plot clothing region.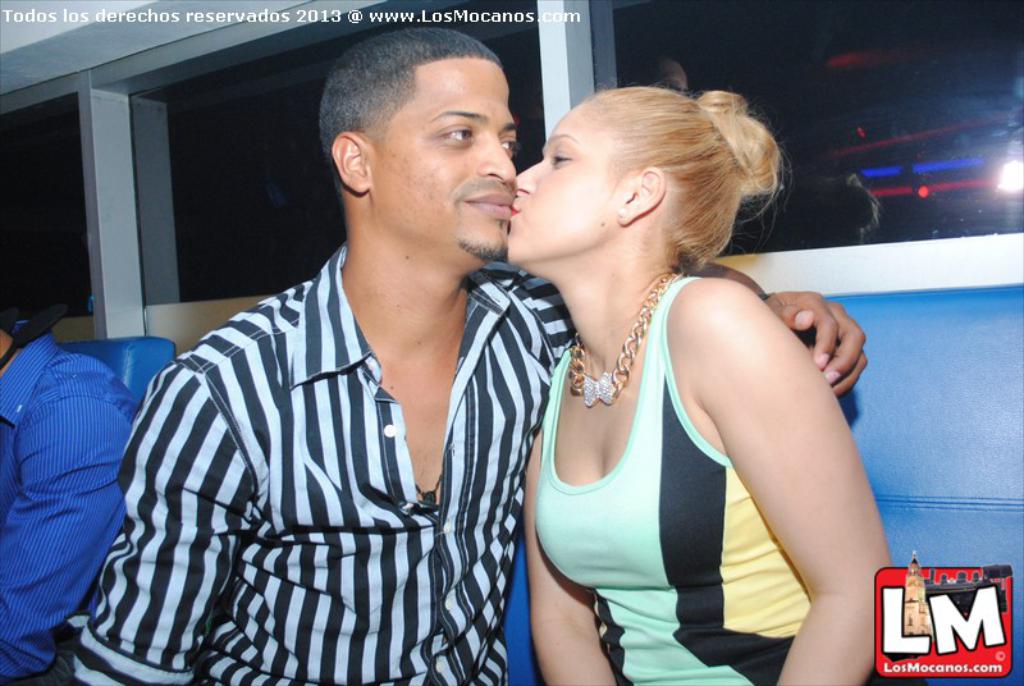
Plotted at l=134, t=212, r=554, b=685.
